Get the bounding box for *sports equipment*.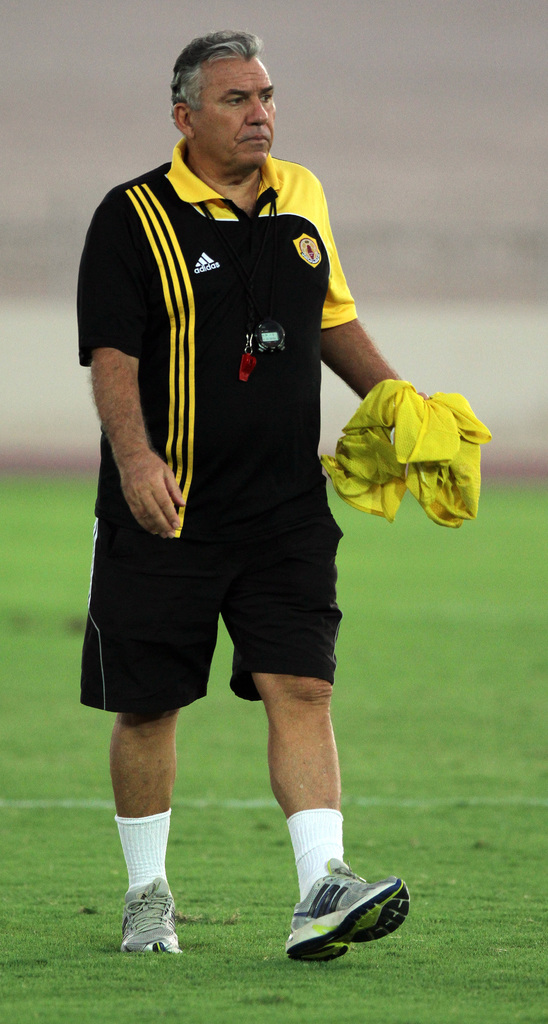
left=293, top=860, right=418, bottom=963.
